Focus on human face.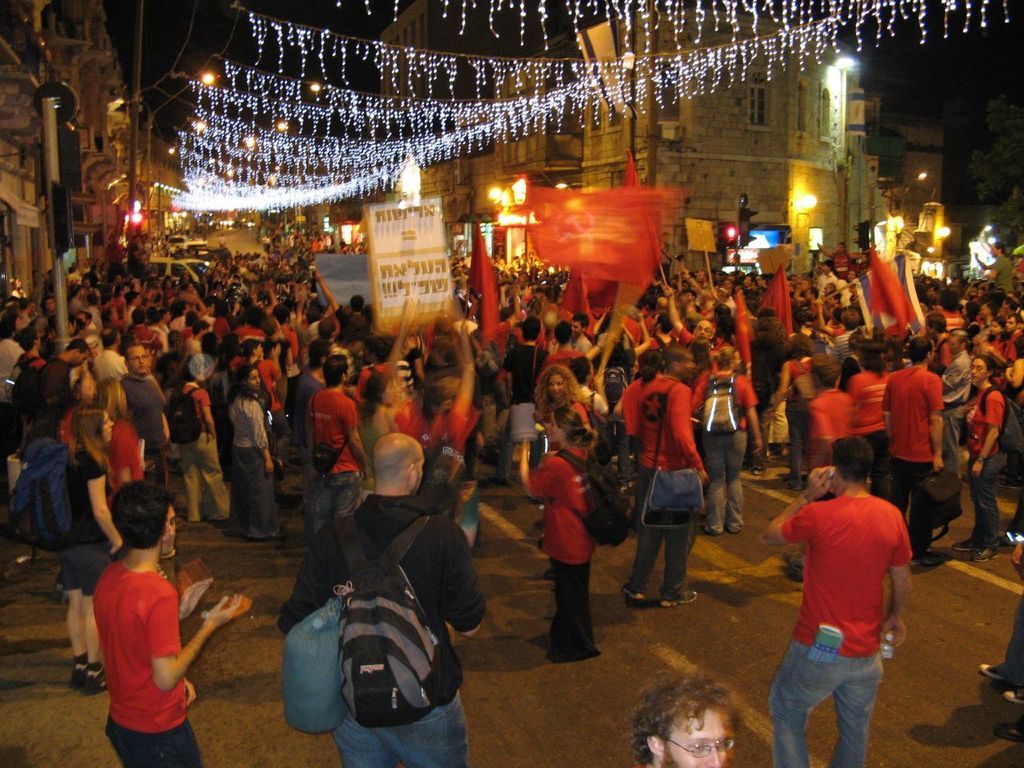
Focused at (x1=694, y1=318, x2=710, y2=345).
